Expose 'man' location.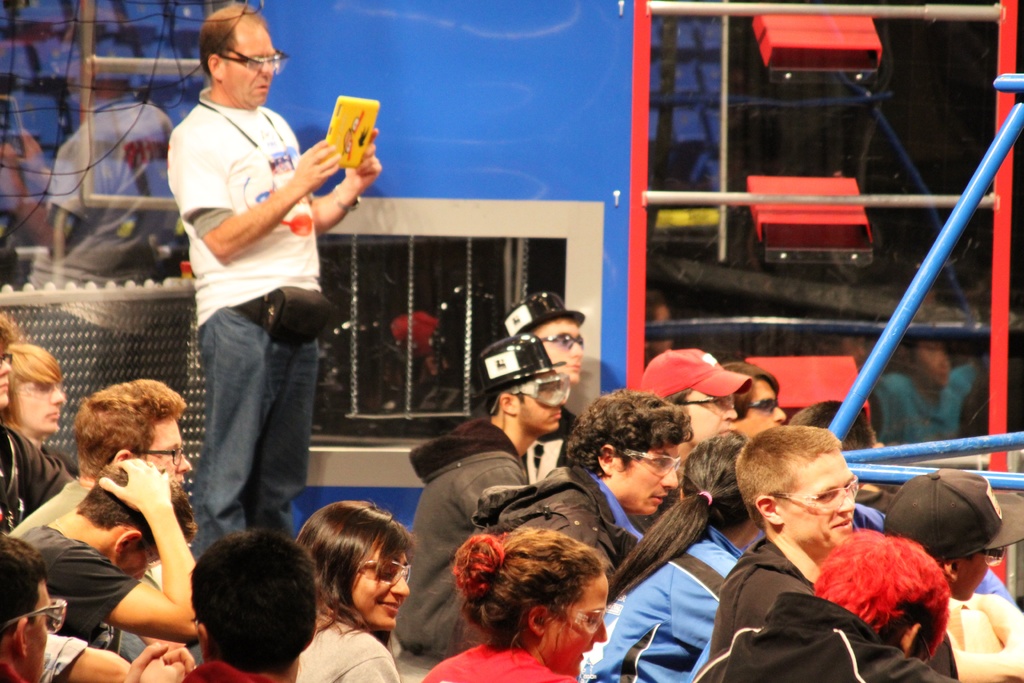
Exposed at locate(641, 345, 739, 457).
